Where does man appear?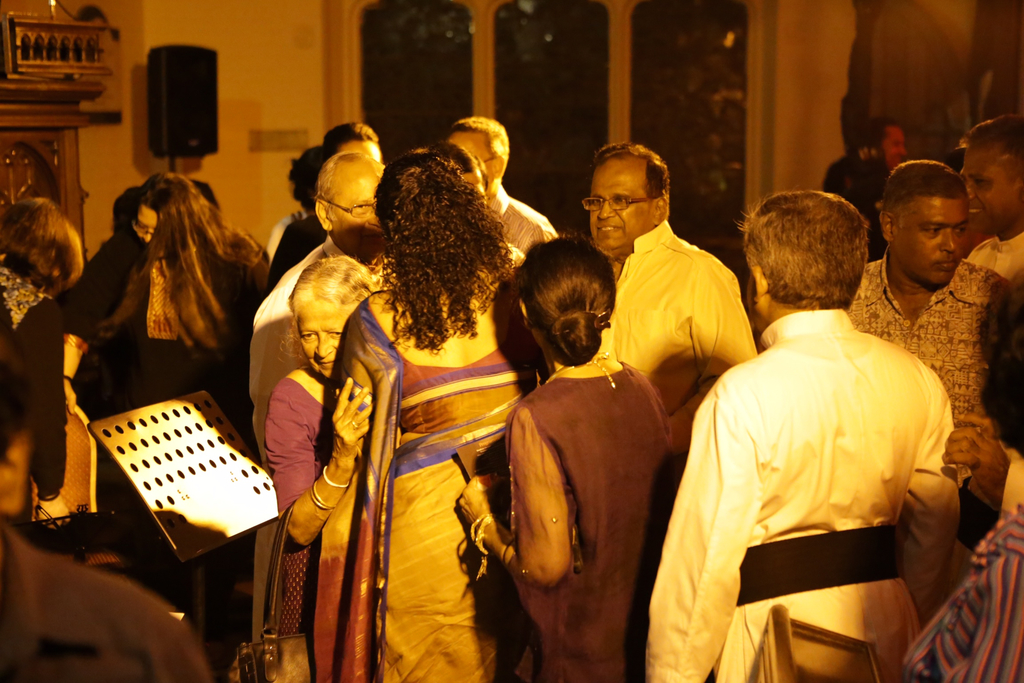
Appears at region(952, 108, 1023, 279).
